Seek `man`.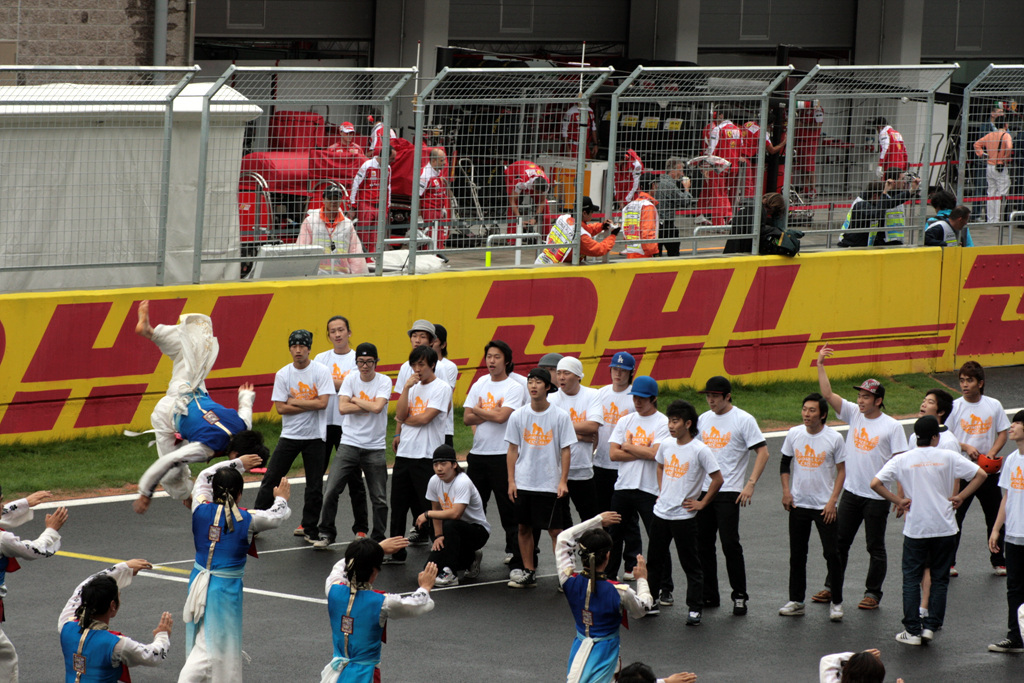
box=[774, 390, 846, 621].
